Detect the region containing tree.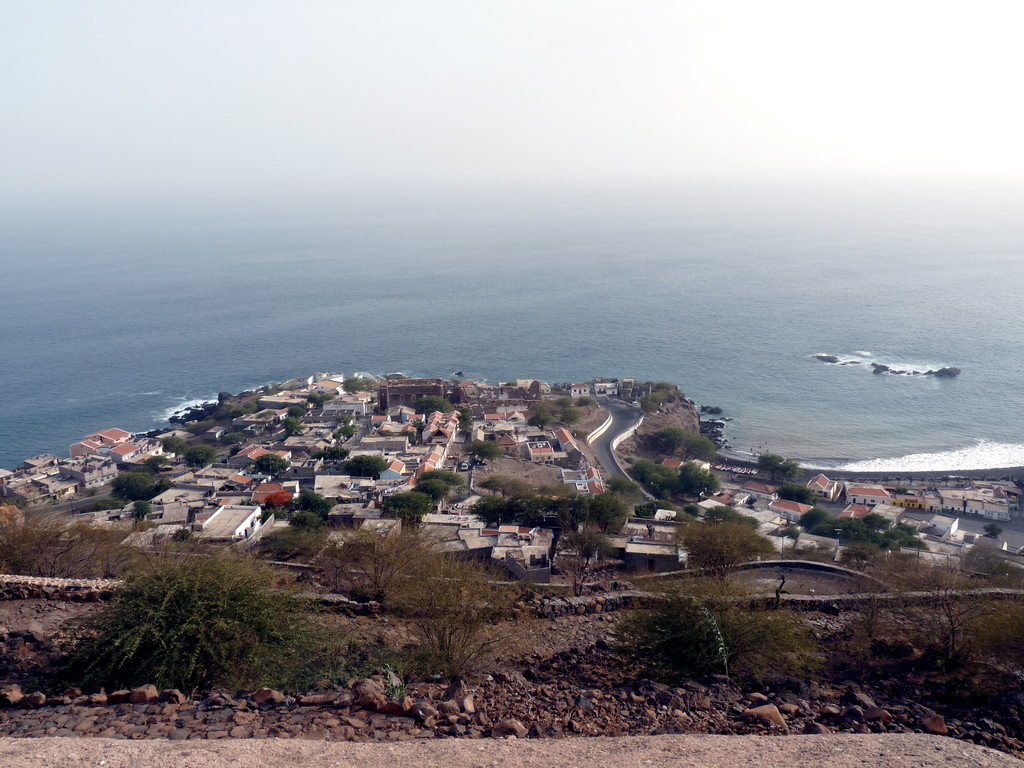
pyautogui.locateOnScreen(833, 538, 1023, 701).
